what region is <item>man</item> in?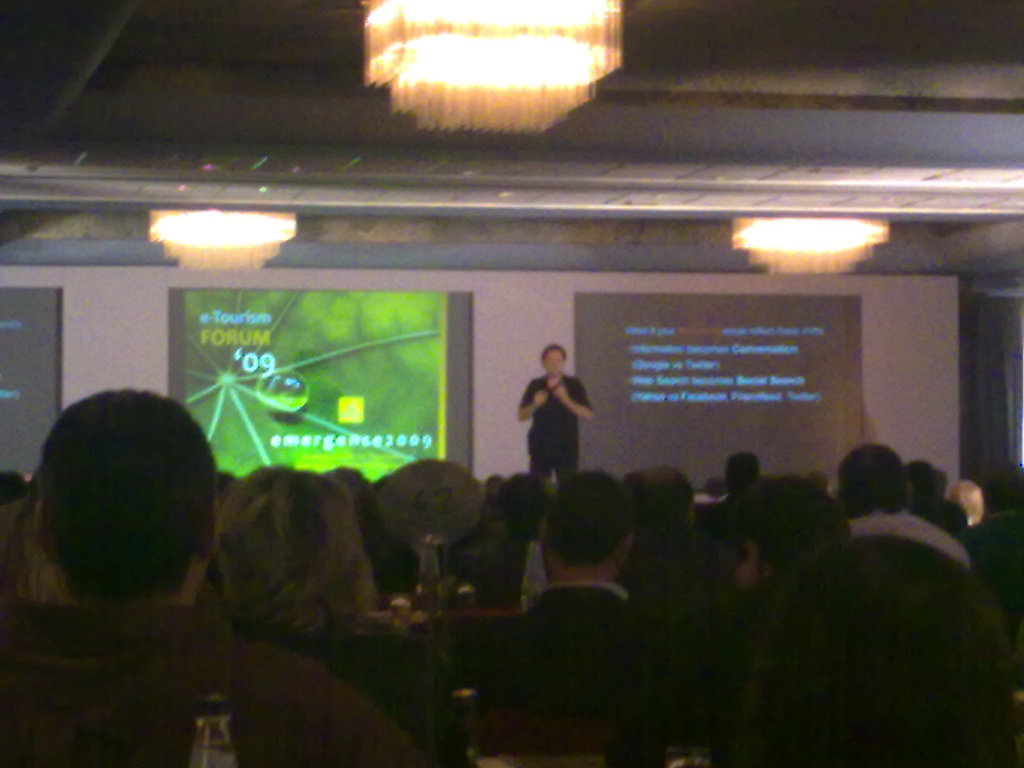
bbox=(0, 383, 417, 767).
